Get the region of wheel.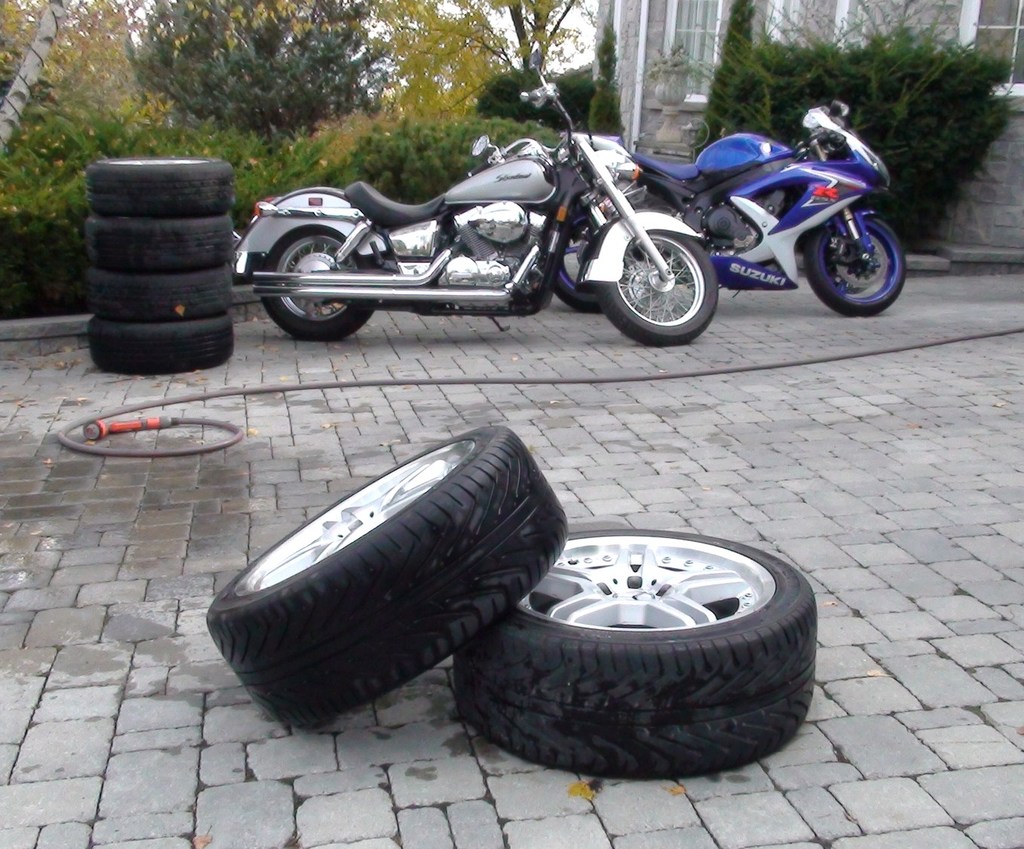
85,157,231,218.
